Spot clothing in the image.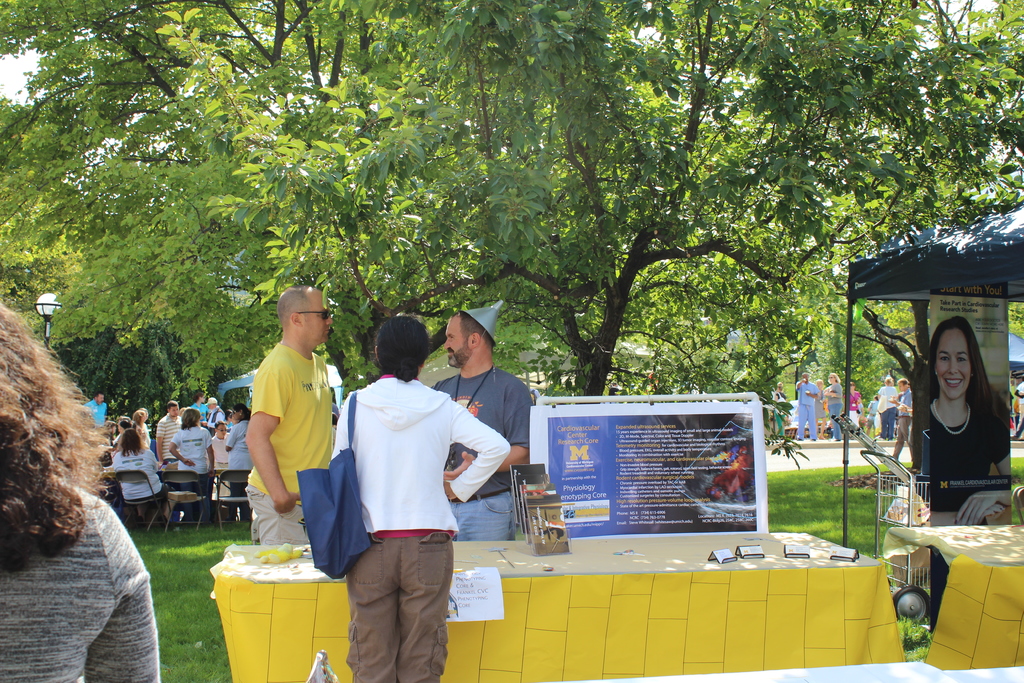
clothing found at (left=429, top=365, right=538, bottom=547).
